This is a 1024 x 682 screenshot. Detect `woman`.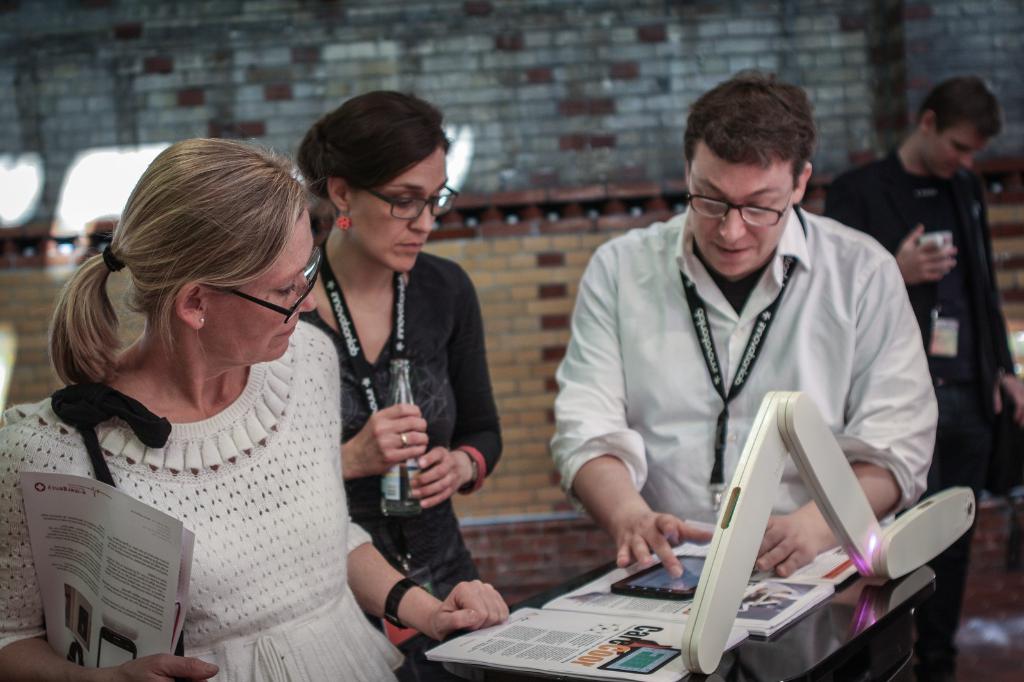
bbox(0, 127, 513, 681).
